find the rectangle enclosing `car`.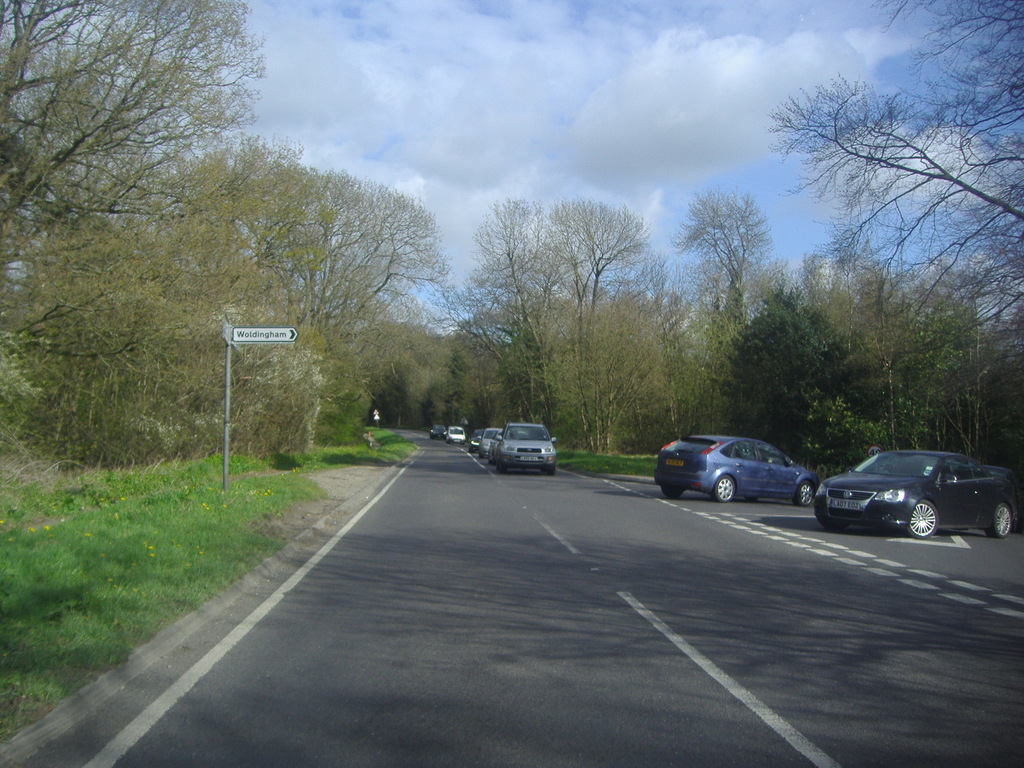
445, 428, 465, 441.
